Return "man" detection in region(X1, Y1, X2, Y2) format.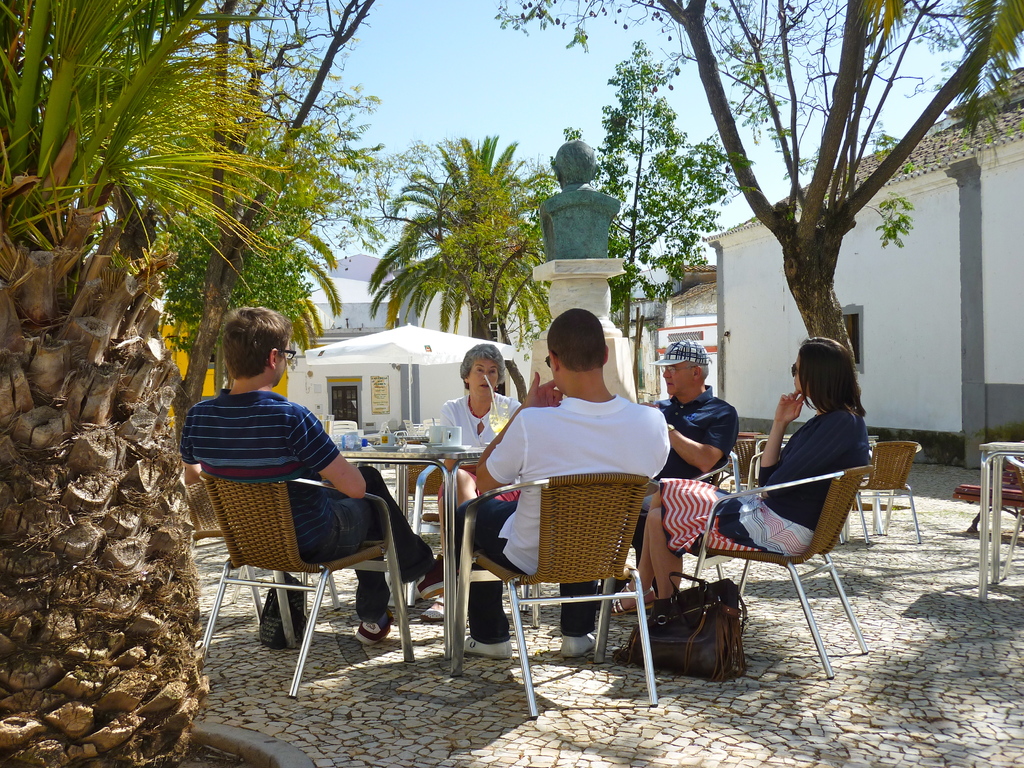
region(602, 341, 740, 602).
